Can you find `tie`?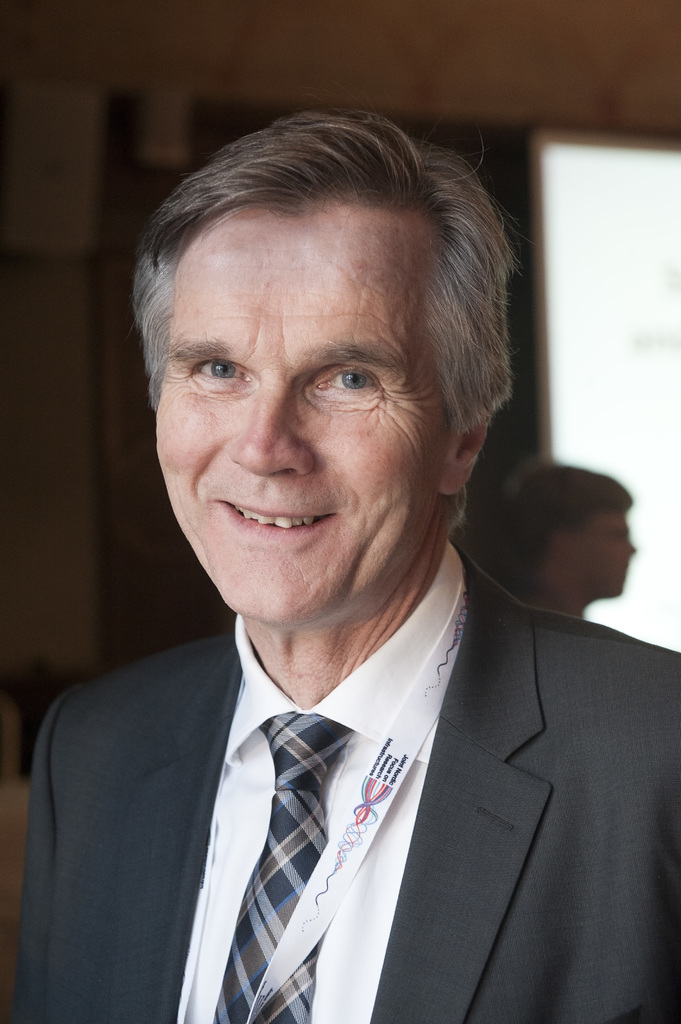
Yes, bounding box: 209 715 358 1023.
